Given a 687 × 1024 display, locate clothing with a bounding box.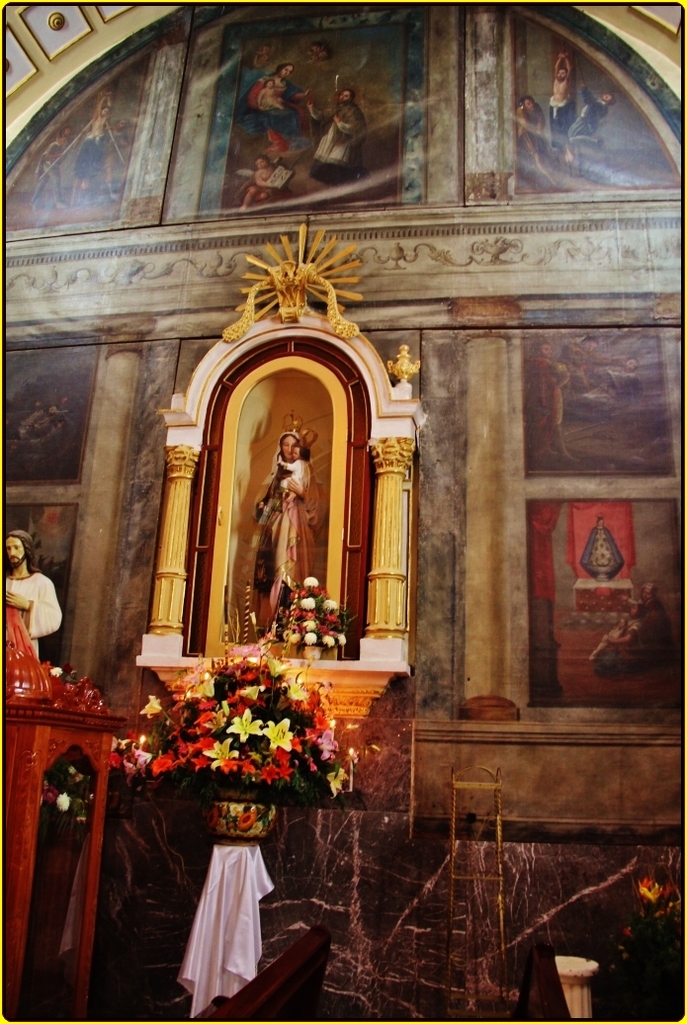
Located: detection(577, 364, 643, 419).
